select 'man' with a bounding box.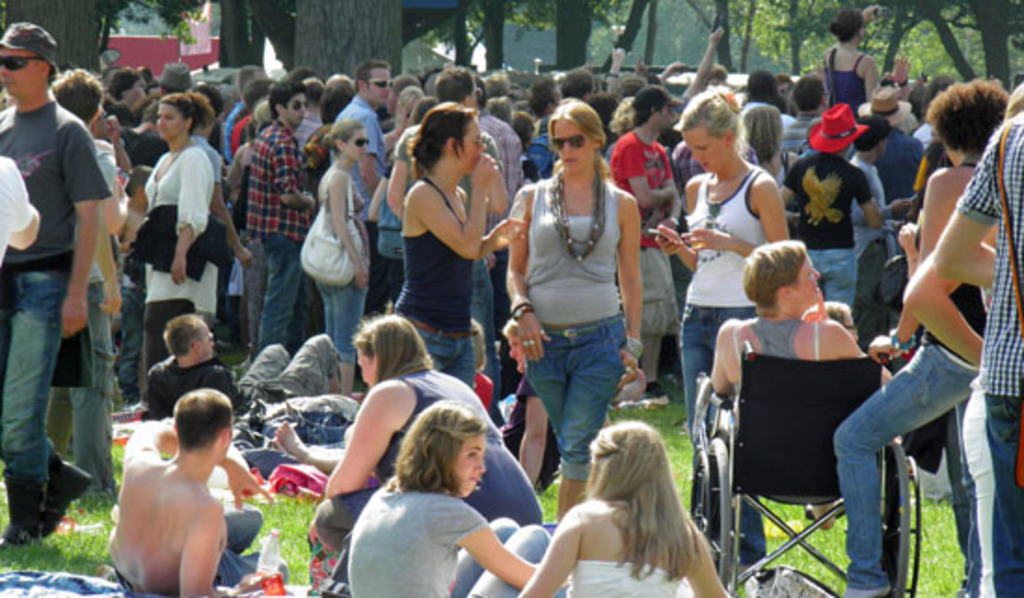
<bbox>765, 106, 879, 300</bbox>.
